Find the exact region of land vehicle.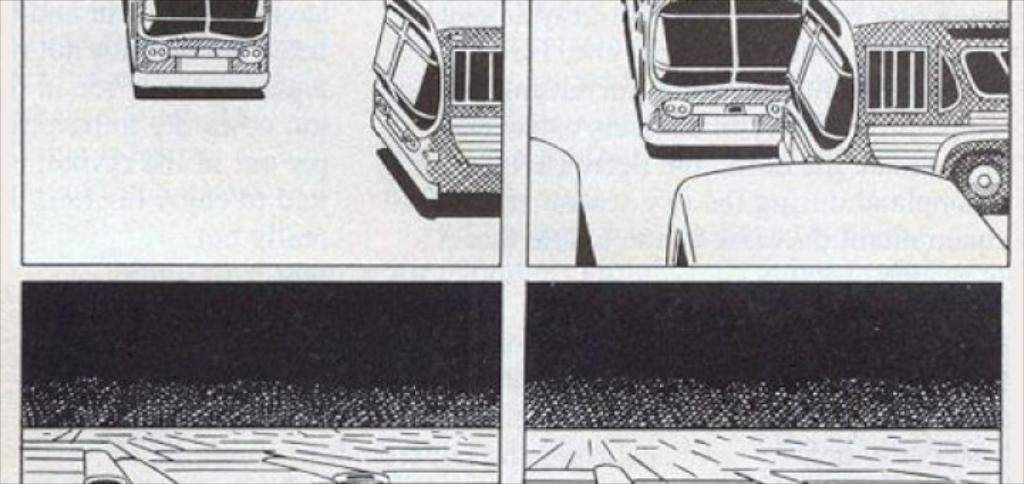
Exact region: [left=626, top=0, right=812, bottom=152].
